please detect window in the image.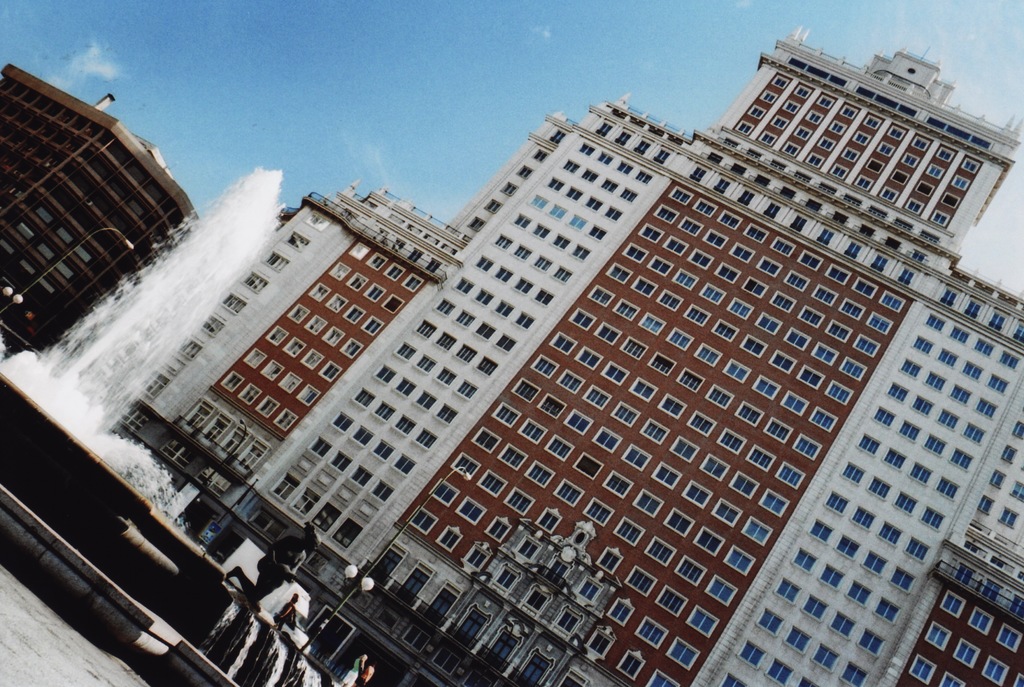
bbox=[330, 409, 349, 429].
